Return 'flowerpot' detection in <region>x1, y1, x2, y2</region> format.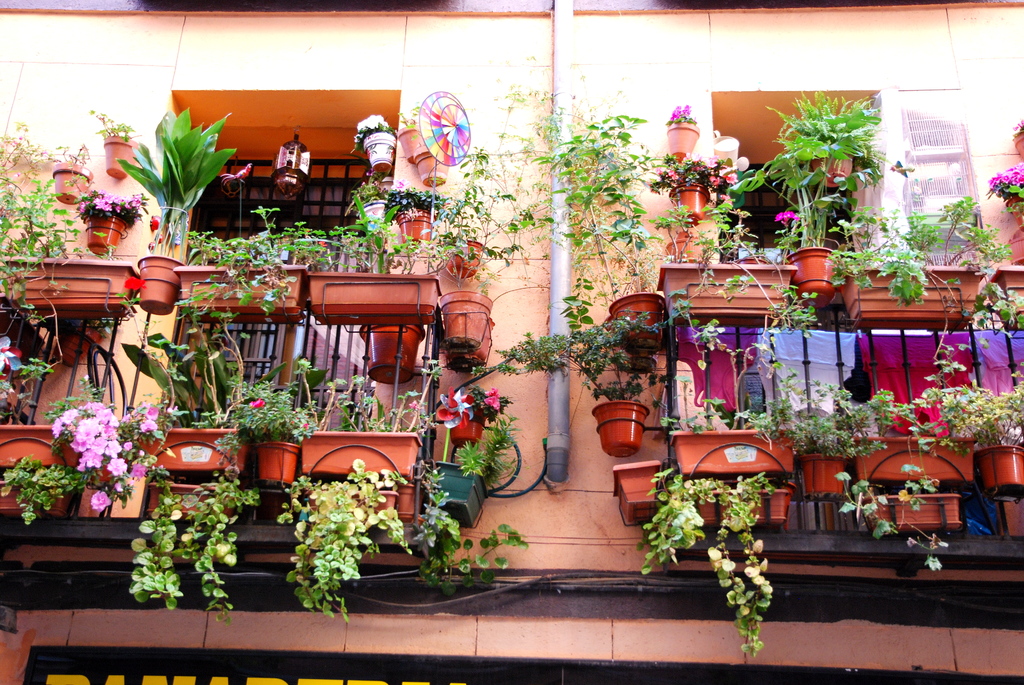
<region>394, 211, 431, 248</region>.
